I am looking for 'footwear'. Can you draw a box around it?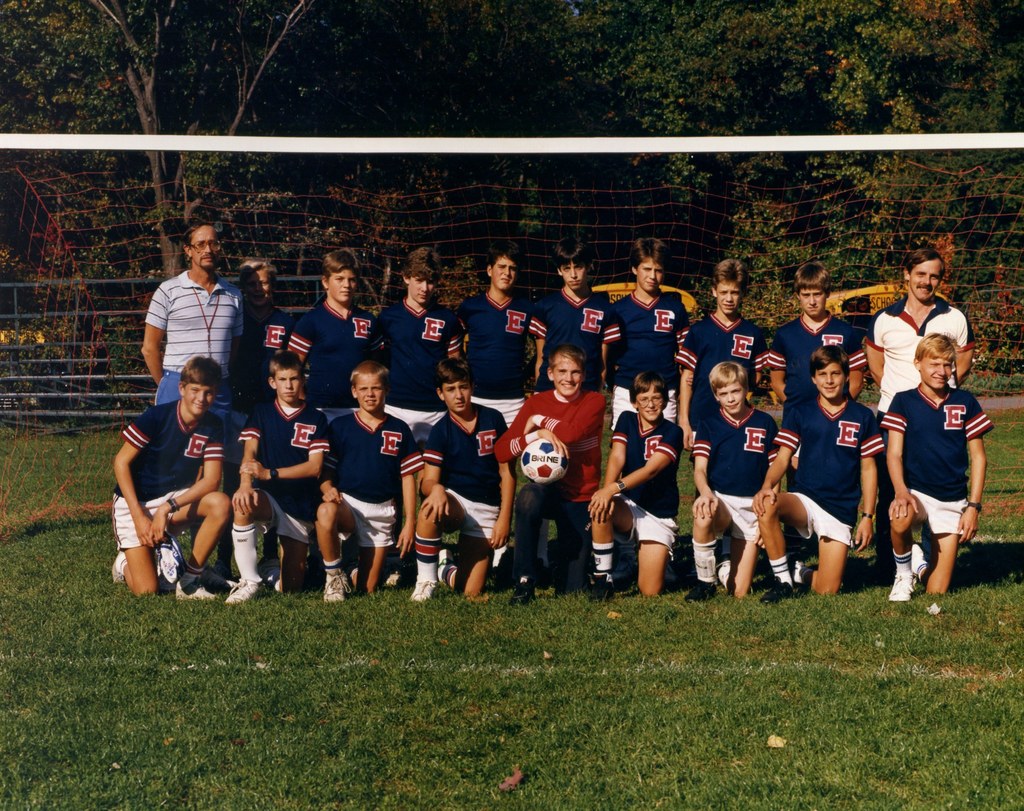
Sure, the bounding box is <region>412, 577, 437, 604</region>.
